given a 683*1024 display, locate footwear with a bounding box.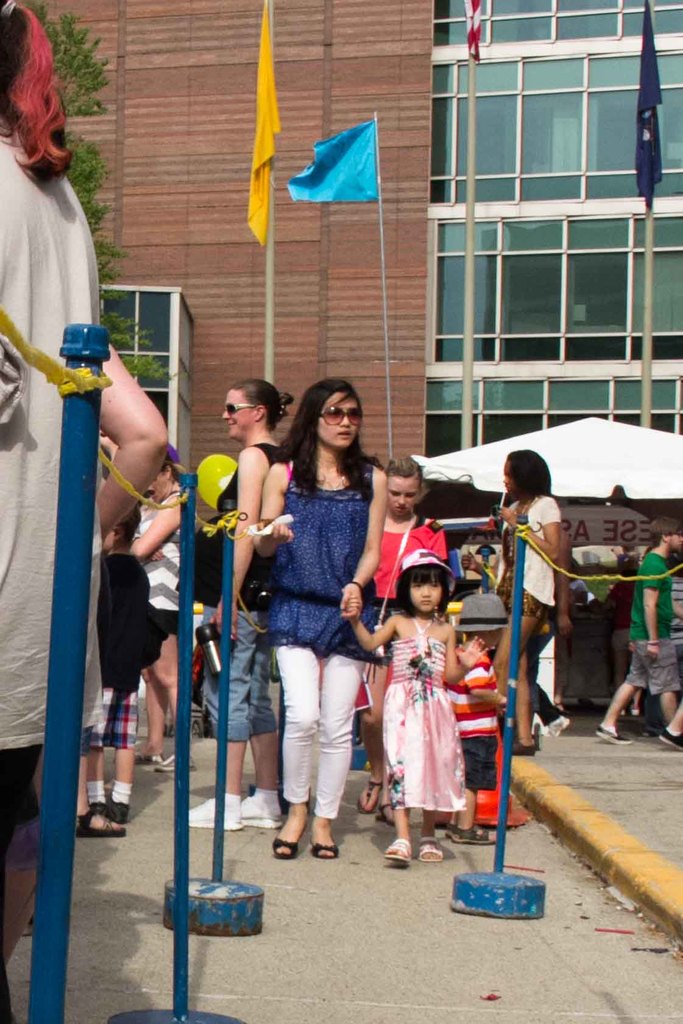
Located: region(379, 840, 416, 860).
